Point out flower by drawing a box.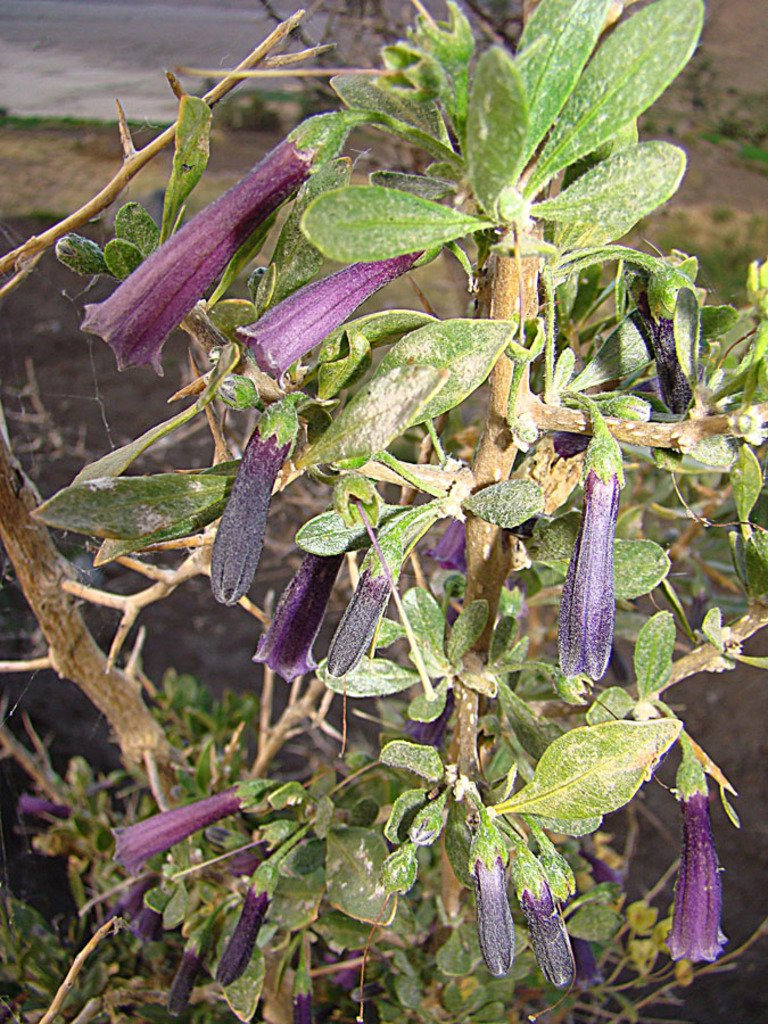
rect(550, 428, 622, 685).
